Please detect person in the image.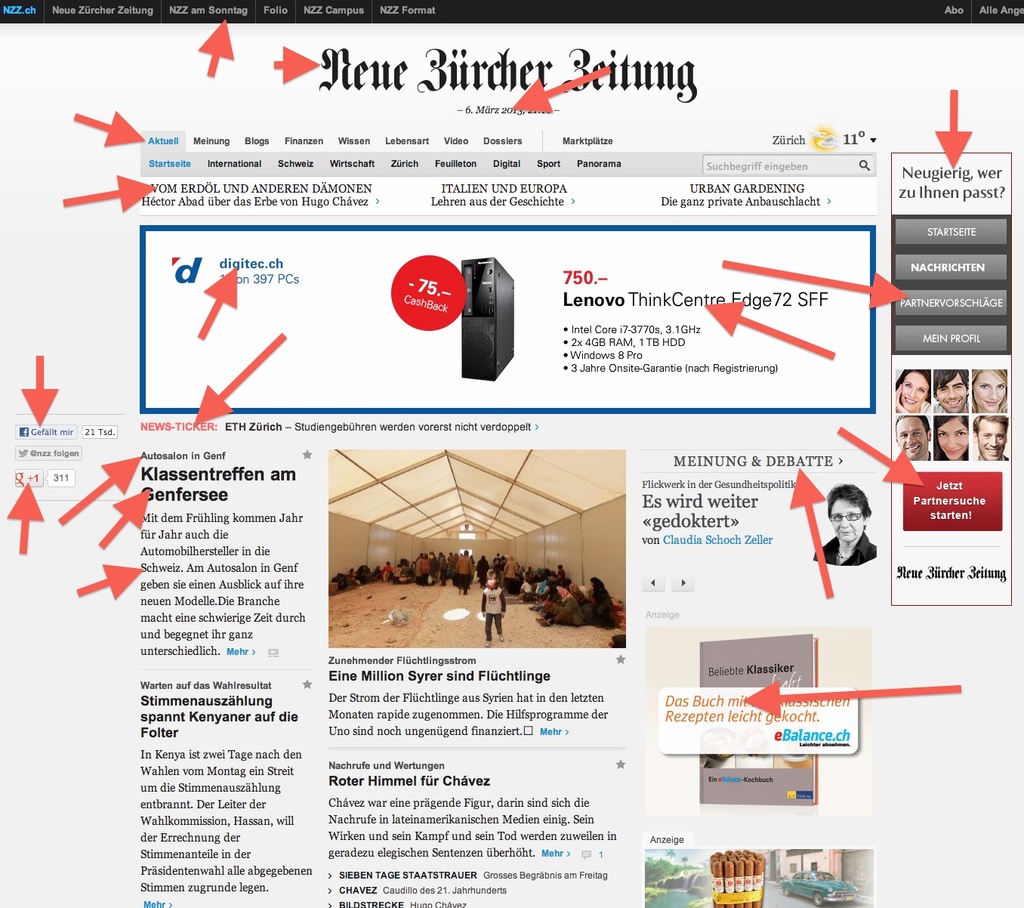
933, 409, 966, 456.
